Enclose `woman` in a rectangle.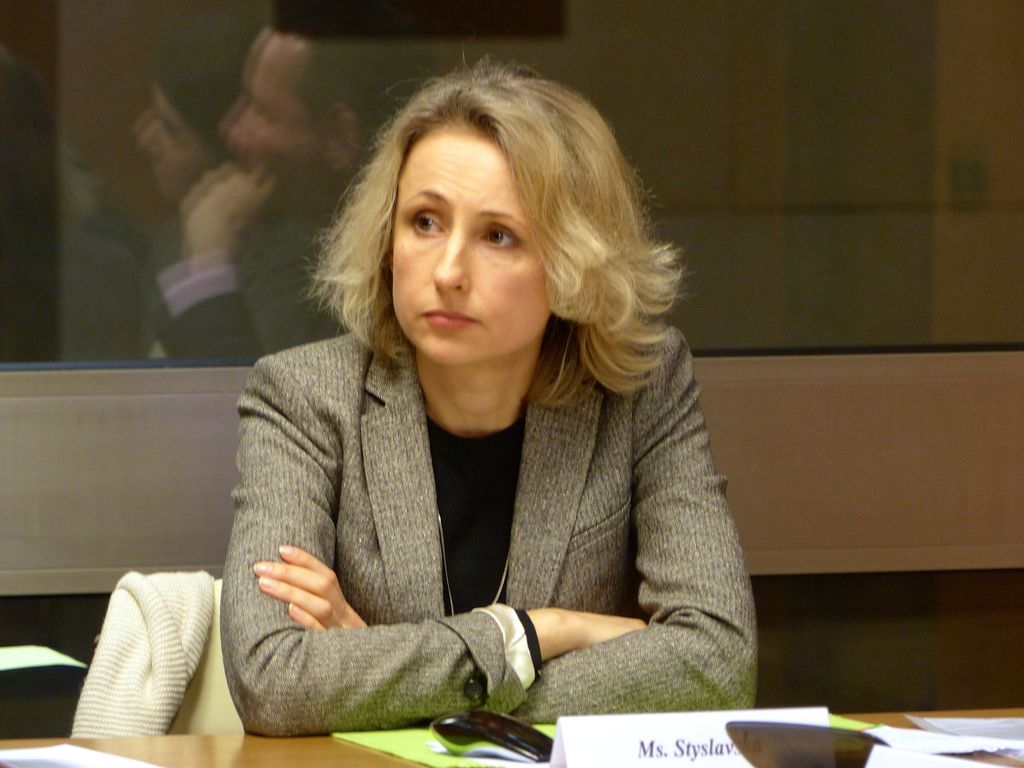
{"x1": 166, "y1": 76, "x2": 763, "y2": 735}.
